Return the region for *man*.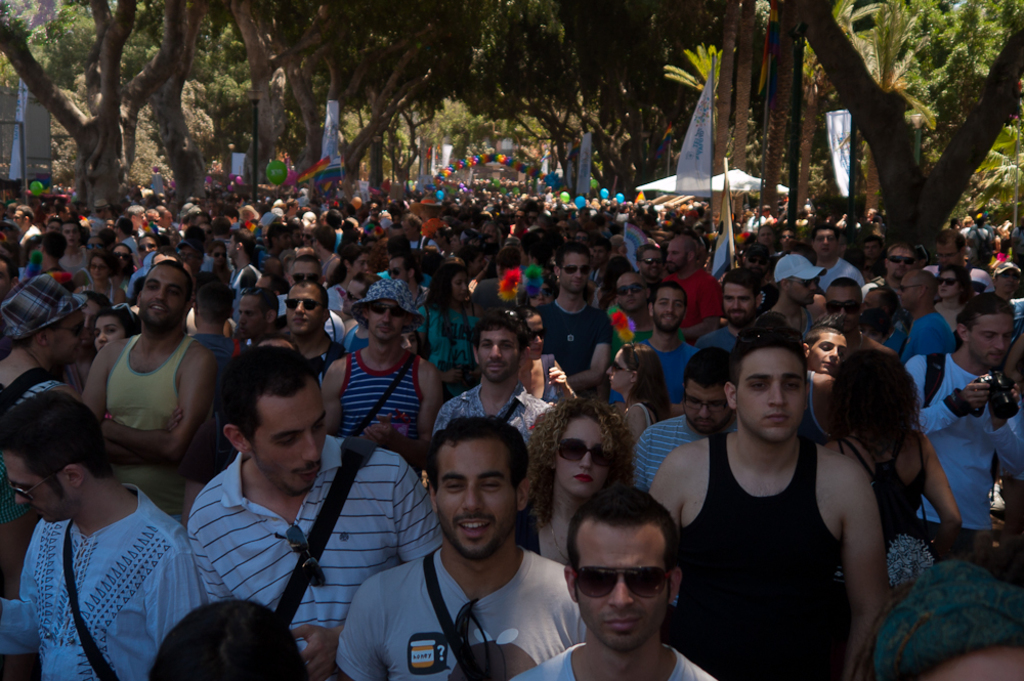
BBox(903, 289, 1023, 547).
